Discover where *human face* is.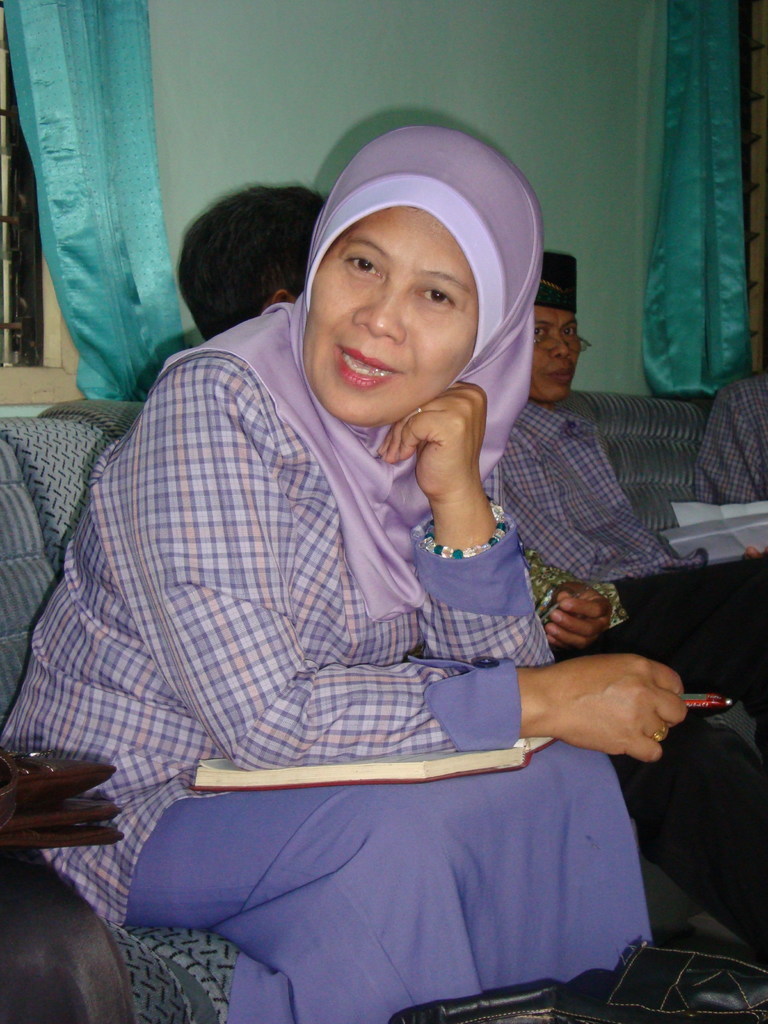
Discovered at (298,206,474,426).
